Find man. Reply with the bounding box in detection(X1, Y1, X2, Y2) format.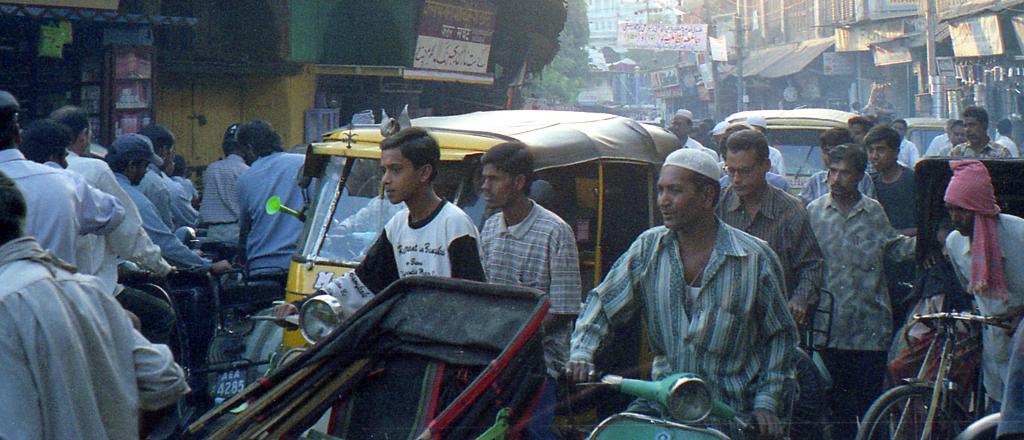
detection(860, 91, 896, 115).
